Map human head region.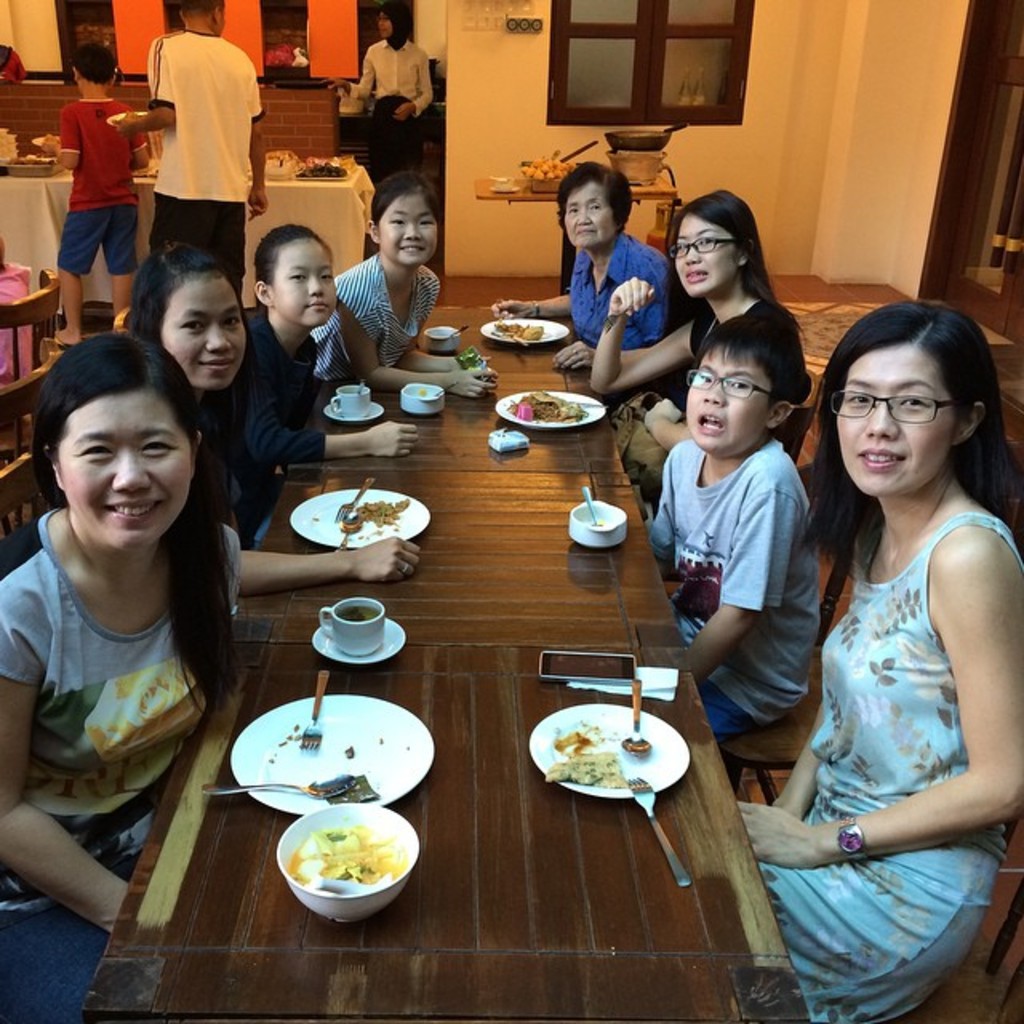
Mapped to bbox=[72, 43, 120, 93].
